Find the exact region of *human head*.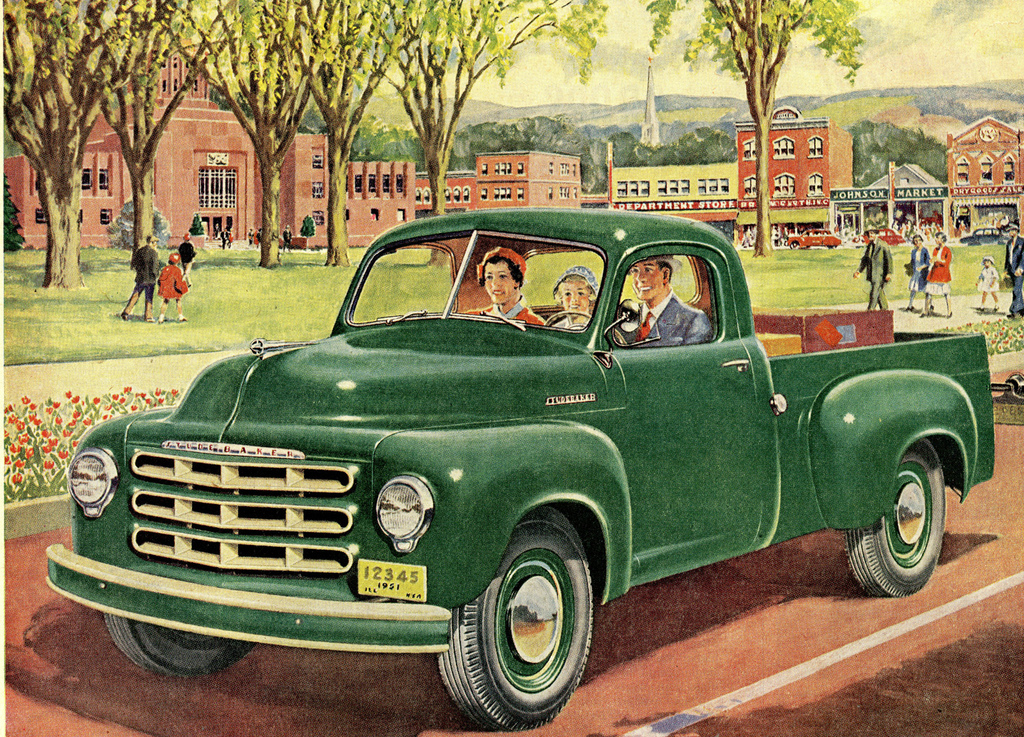
Exact region: 625,260,683,301.
